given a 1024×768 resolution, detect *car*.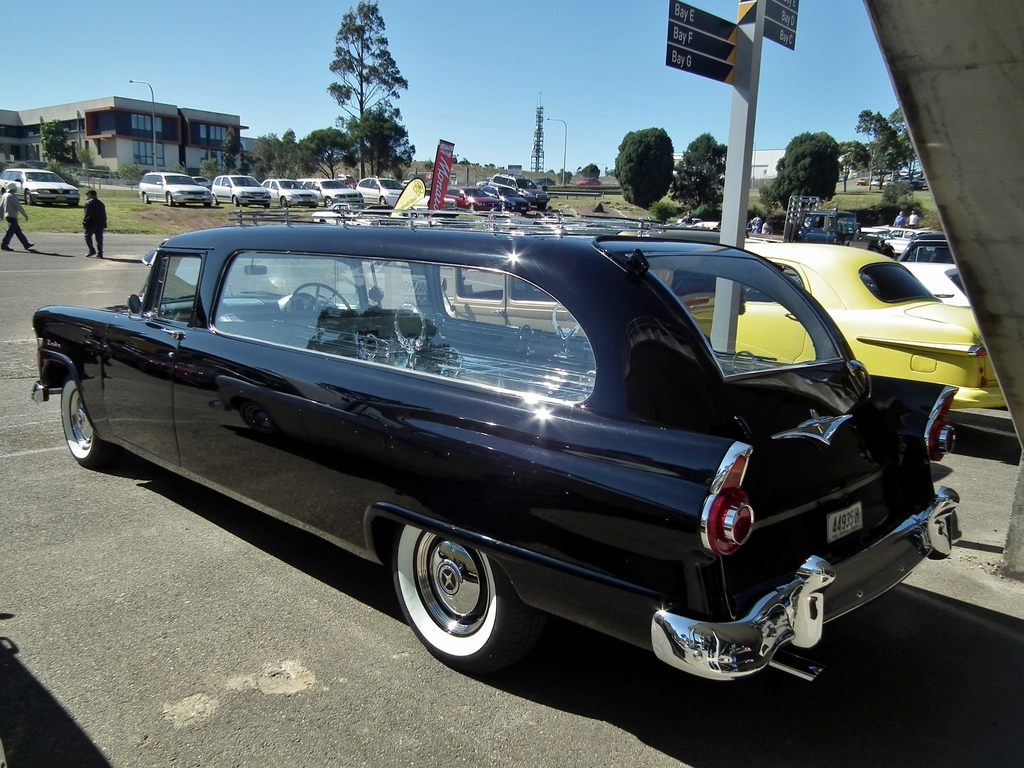
[483, 166, 550, 211].
